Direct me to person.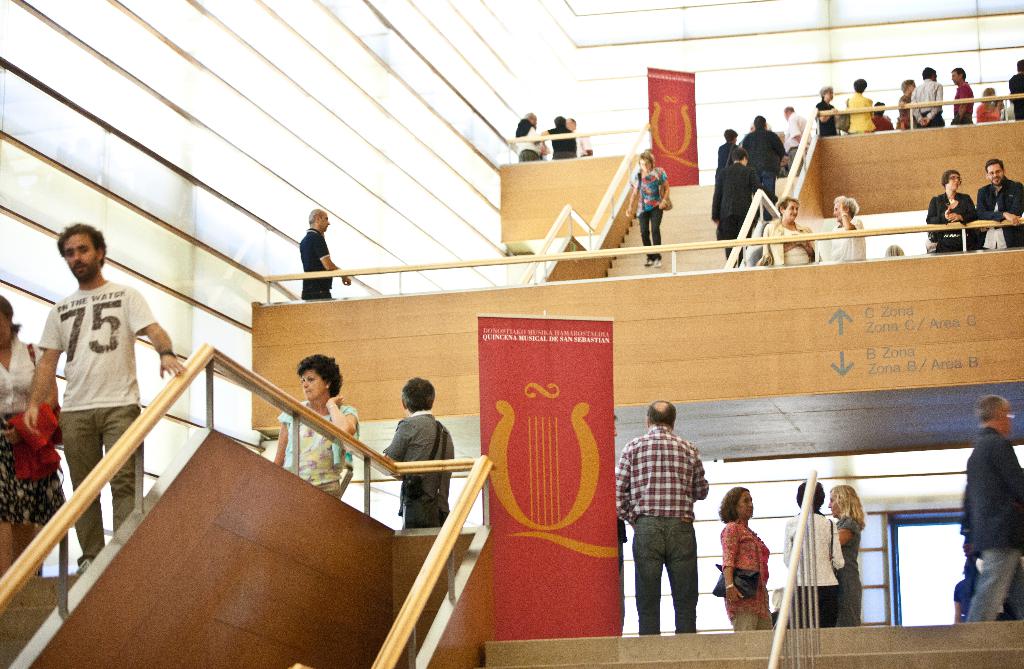
Direction: (542, 114, 576, 159).
